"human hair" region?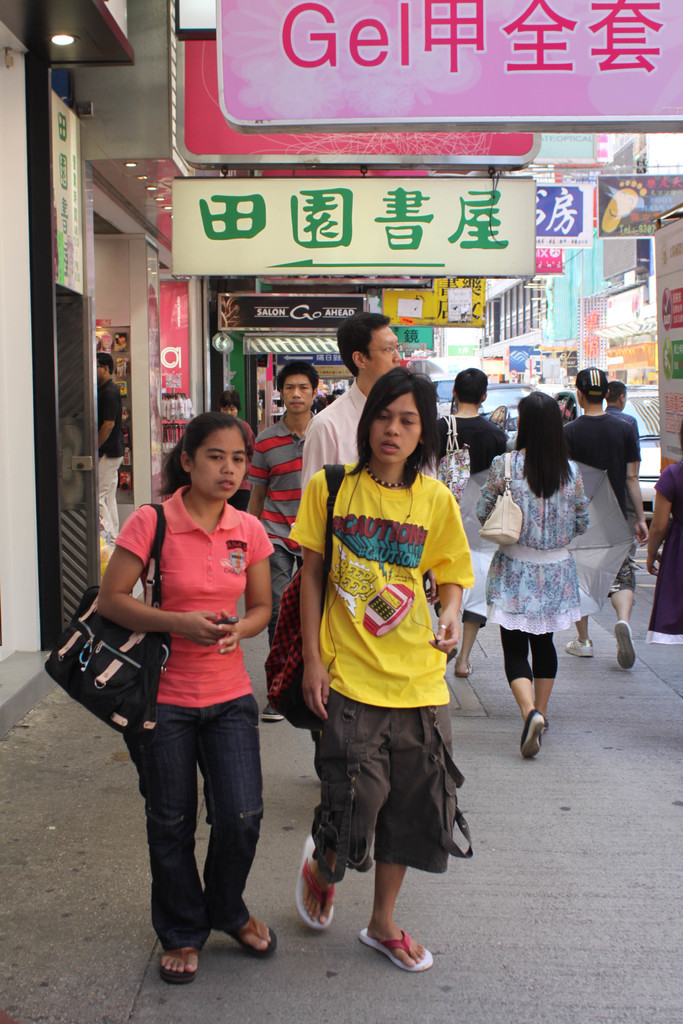
box(95, 352, 117, 376)
